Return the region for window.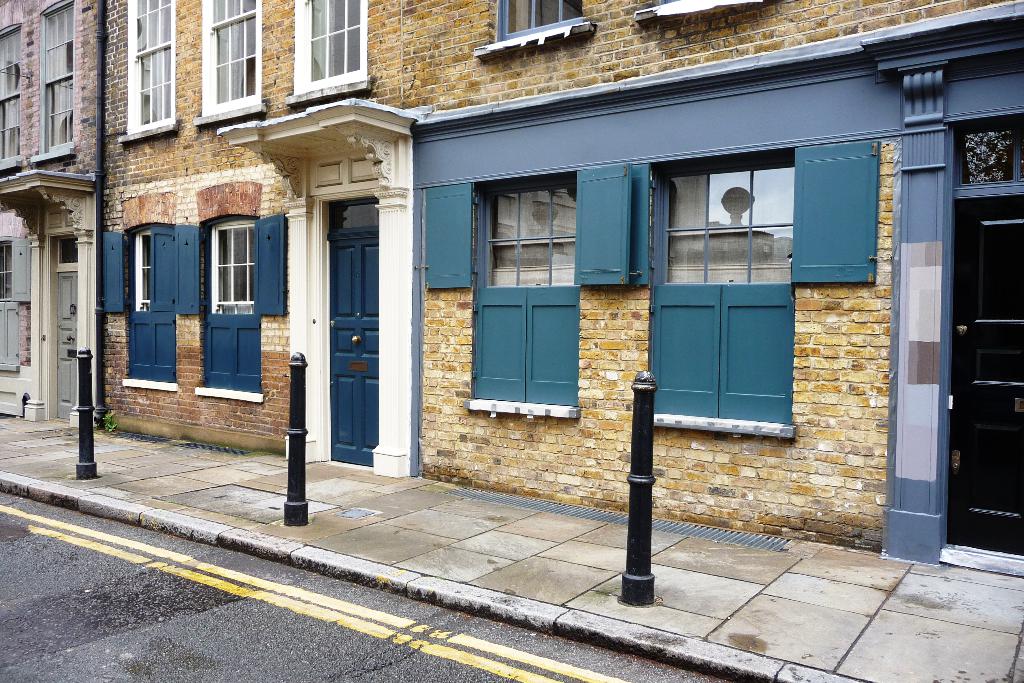
detection(465, 176, 582, 419).
